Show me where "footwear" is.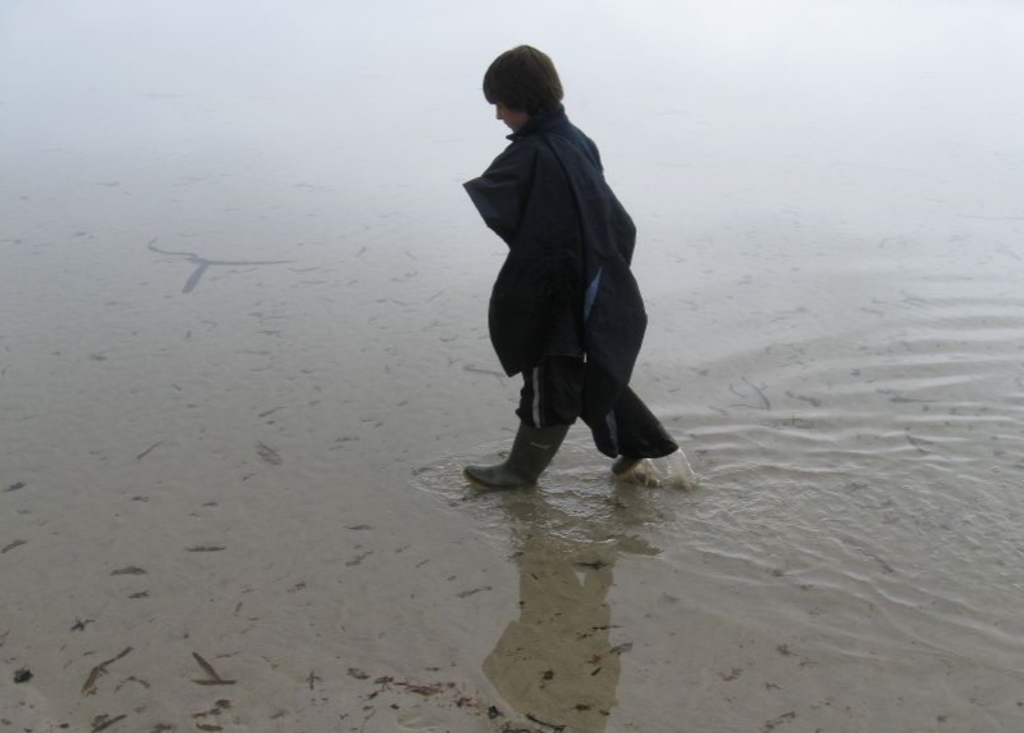
"footwear" is at [left=612, top=388, right=676, bottom=476].
